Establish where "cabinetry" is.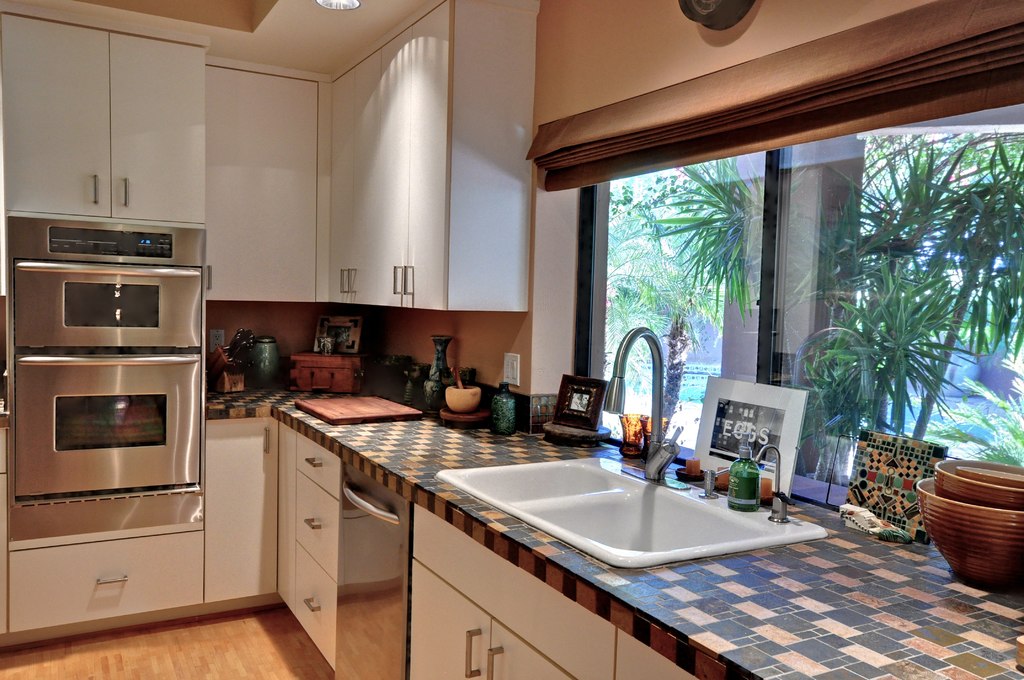
Established at x1=0 y1=12 x2=205 y2=215.
